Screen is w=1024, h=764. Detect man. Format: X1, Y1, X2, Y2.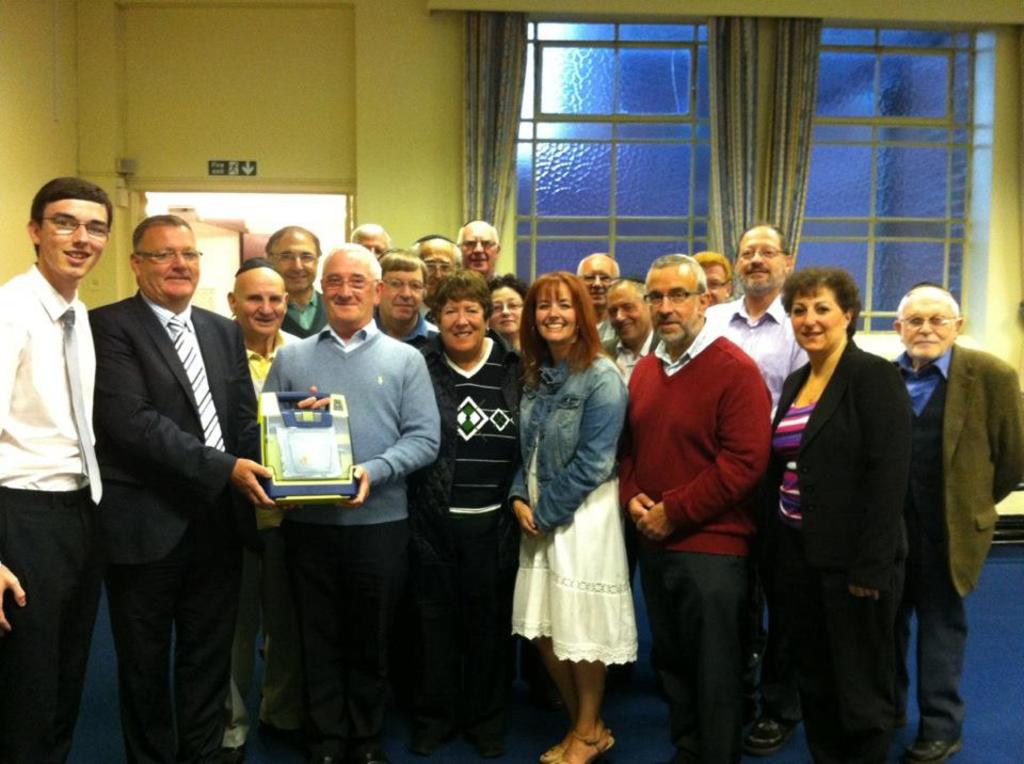
0, 176, 107, 763.
